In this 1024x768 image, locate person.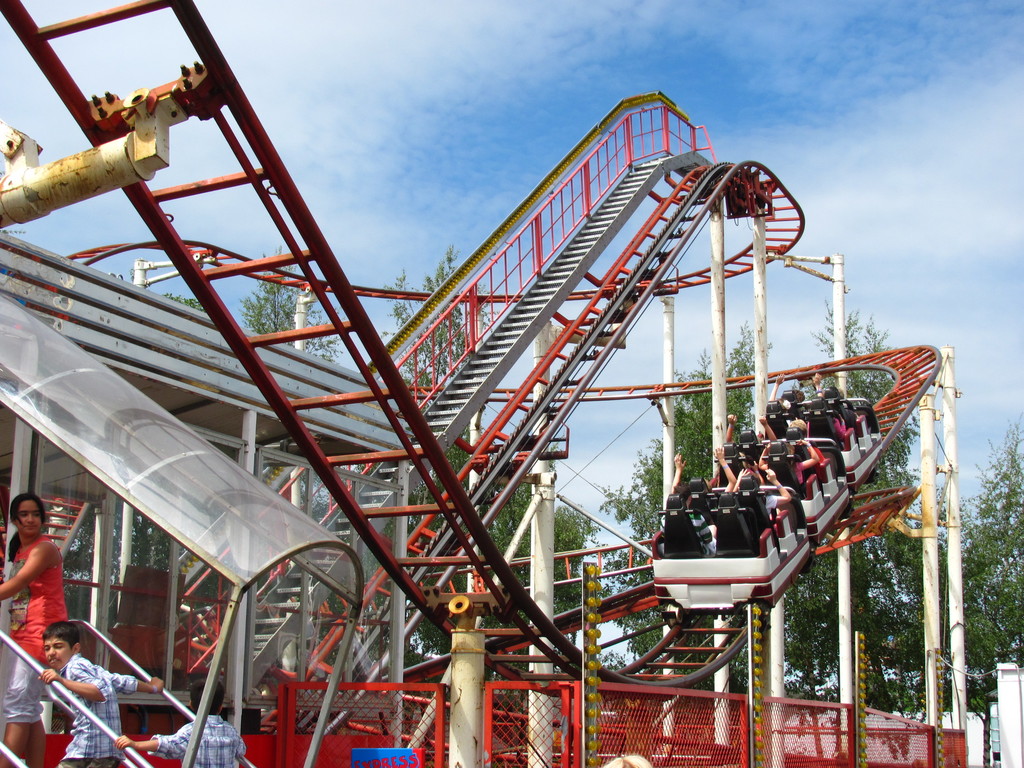
Bounding box: locate(115, 680, 246, 767).
